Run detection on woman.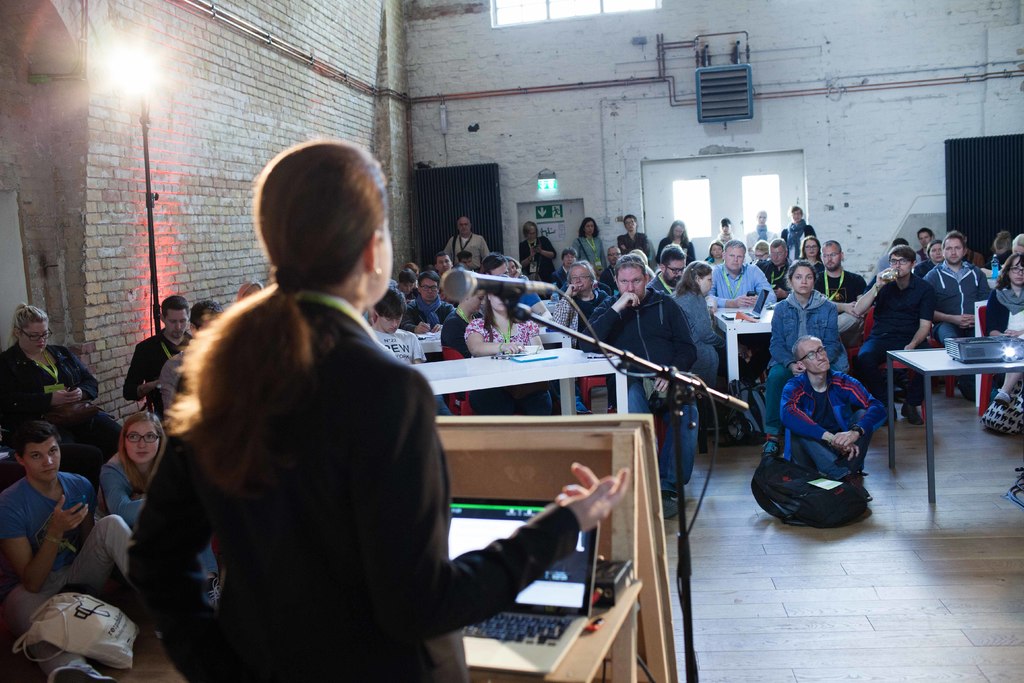
Result: box(572, 218, 610, 270).
